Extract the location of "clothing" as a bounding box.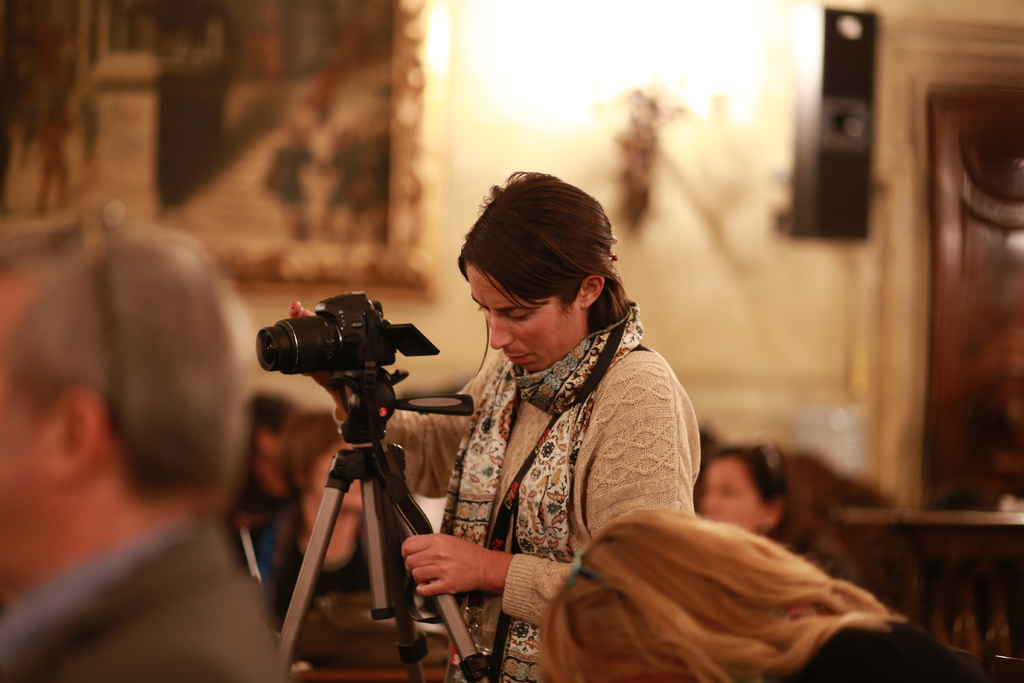
383 293 703 682.
